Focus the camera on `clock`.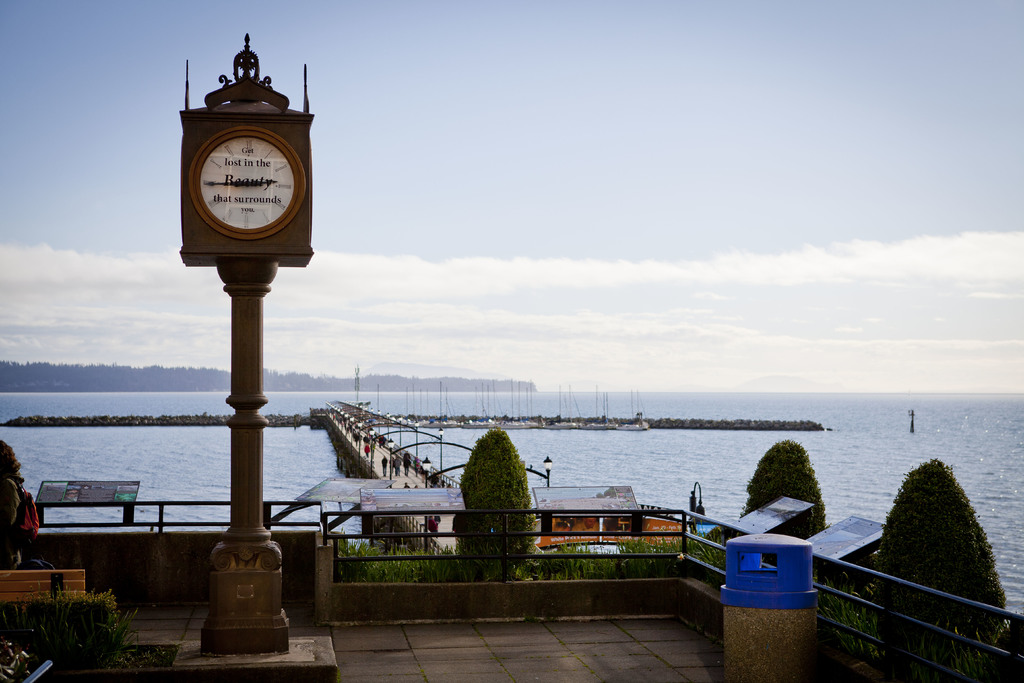
Focus region: locate(179, 85, 303, 264).
